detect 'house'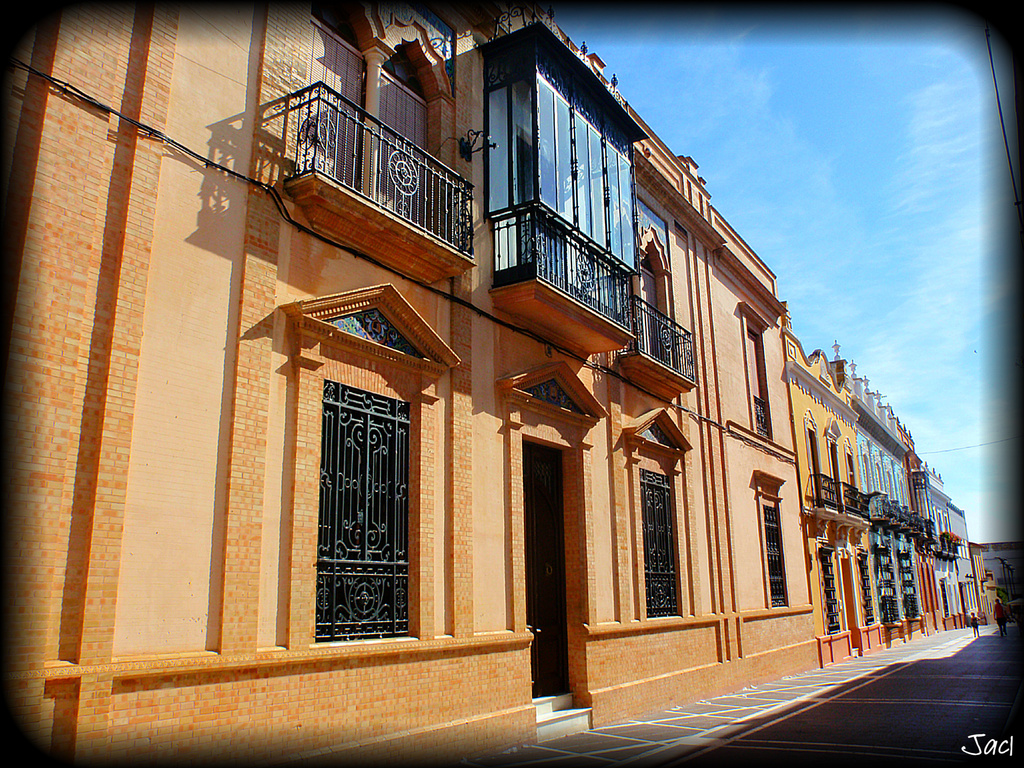
(515,118,663,719)
